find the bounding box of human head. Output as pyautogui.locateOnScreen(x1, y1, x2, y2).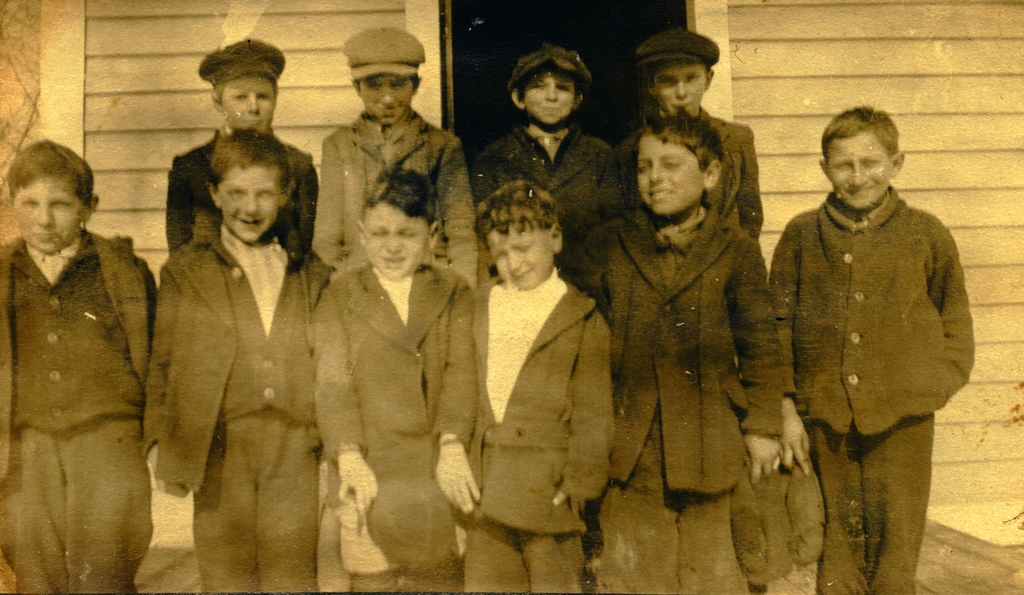
pyautogui.locateOnScreen(636, 113, 724, 216).
